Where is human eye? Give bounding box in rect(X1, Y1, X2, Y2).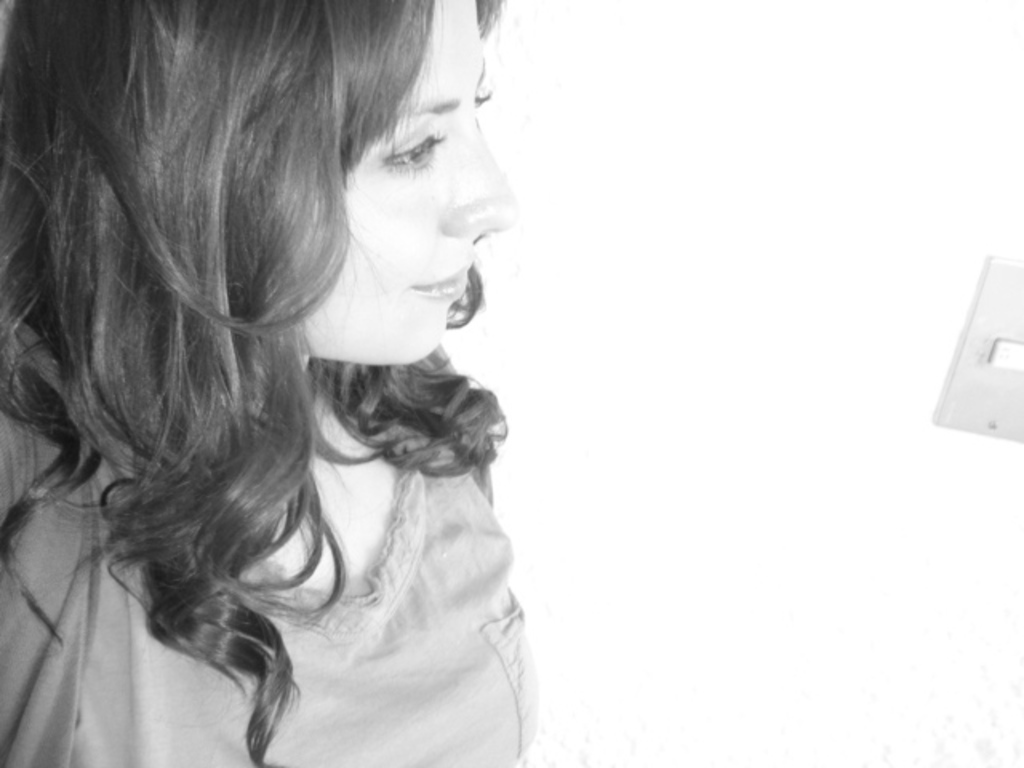
rect(386, 128, 448, 176).
